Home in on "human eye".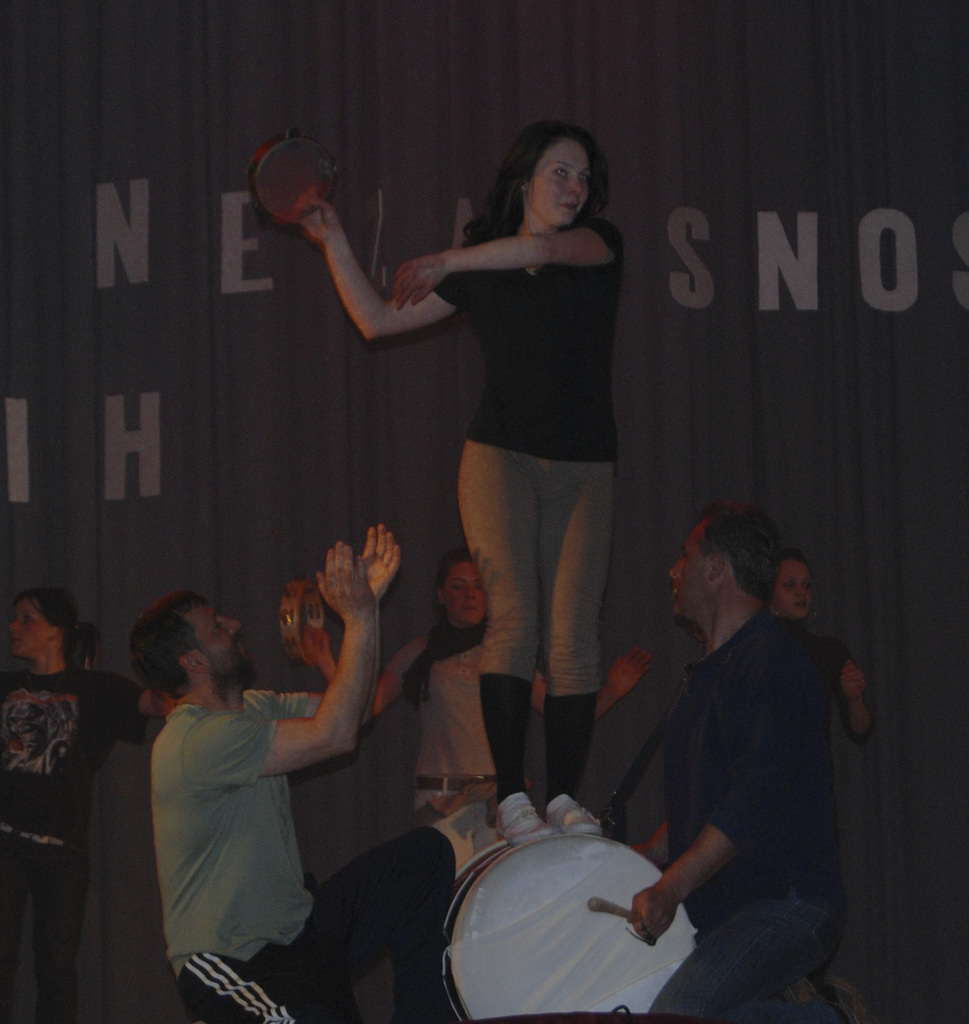
Homed in at 449 582 465 593.
